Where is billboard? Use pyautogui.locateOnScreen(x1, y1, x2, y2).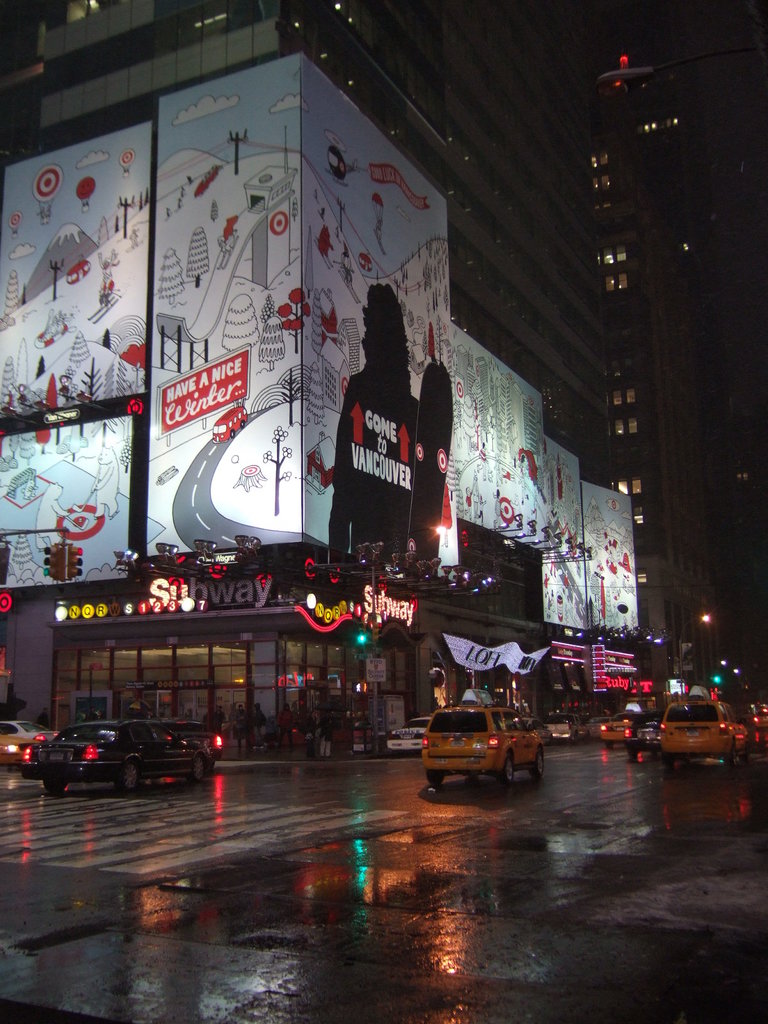
pyautogui.locateOnScreen(147, 145, 470, 615).
